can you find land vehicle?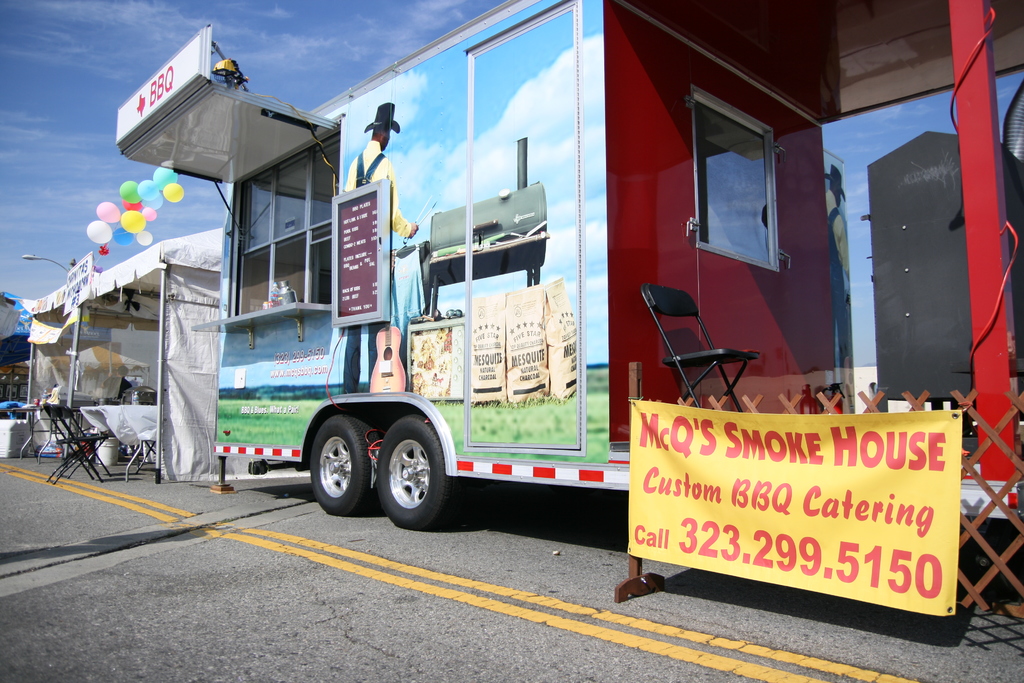
Yes, bounding box: (120,41,944,592).
